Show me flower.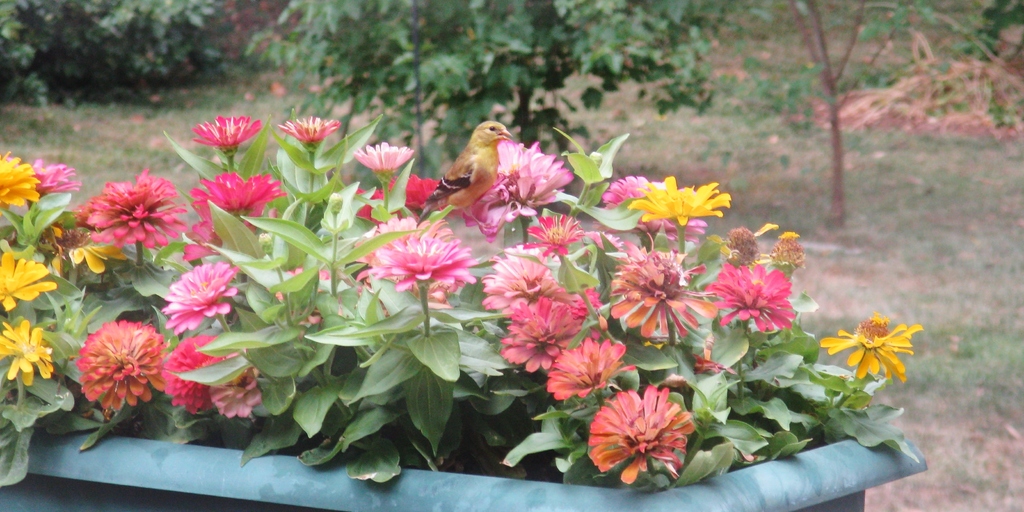
flower is here: <bbox>476, 249, 560, 319</bbox>.
